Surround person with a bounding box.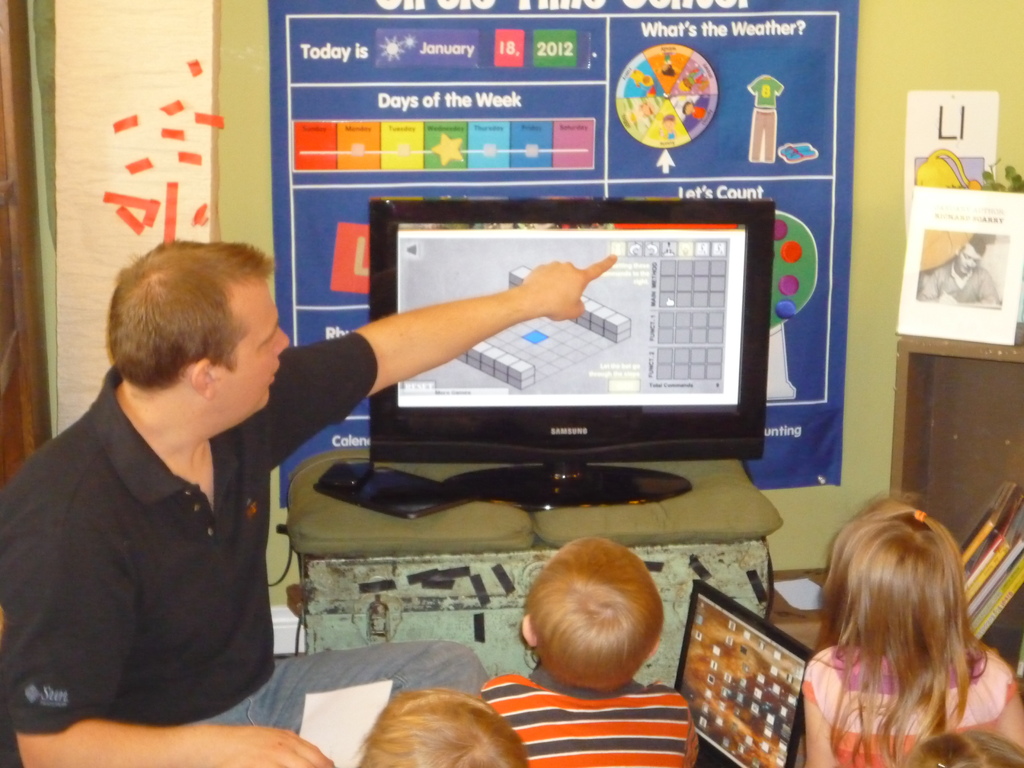
crop(782, 475, 998, 767).
